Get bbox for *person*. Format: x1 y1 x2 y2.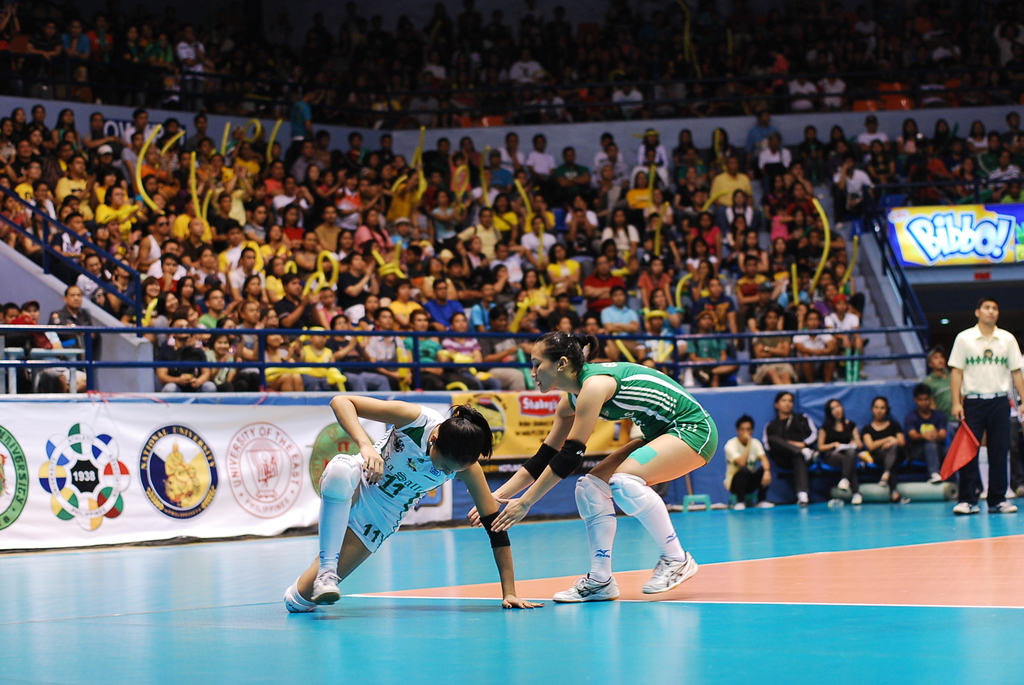
641 148 664 185.
